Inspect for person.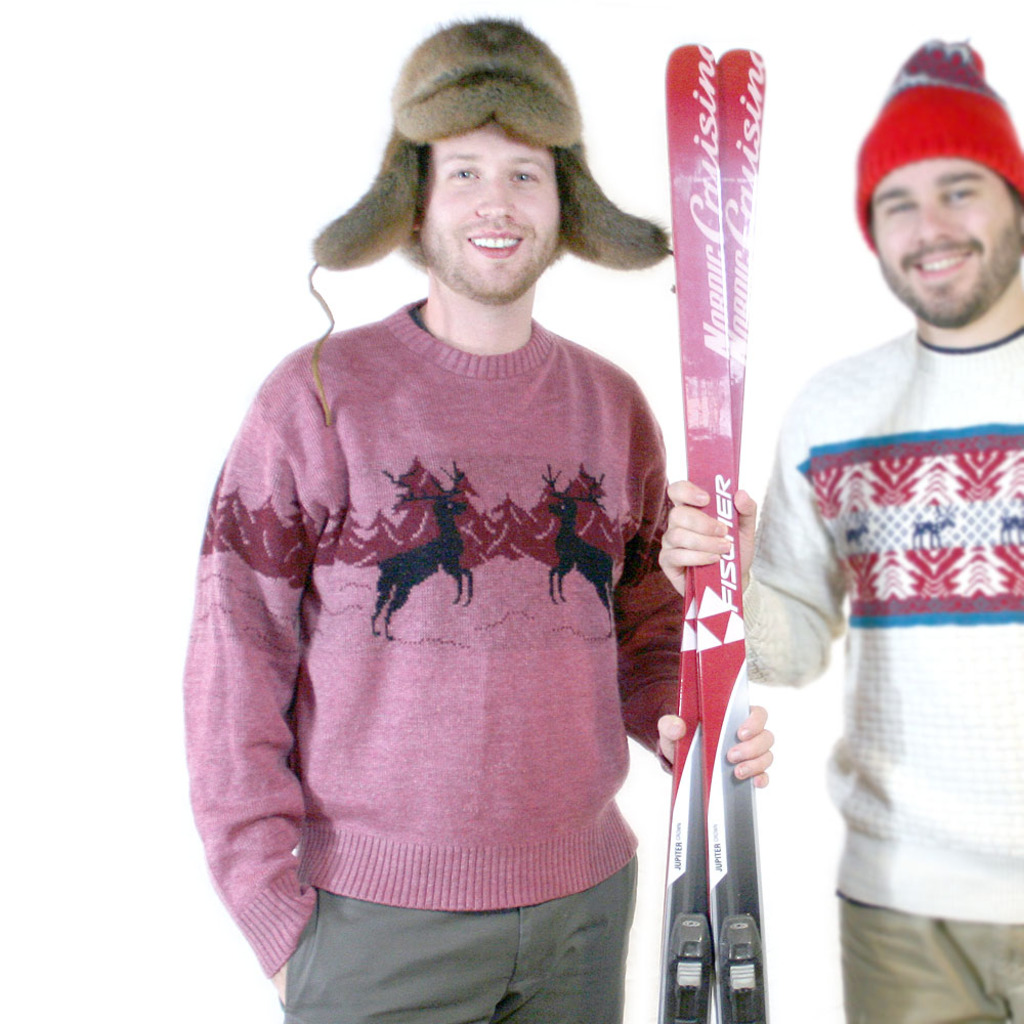
Inspection: {"x1": 664, "y1": 38, "x2": 1023, "y2": 1023}.
